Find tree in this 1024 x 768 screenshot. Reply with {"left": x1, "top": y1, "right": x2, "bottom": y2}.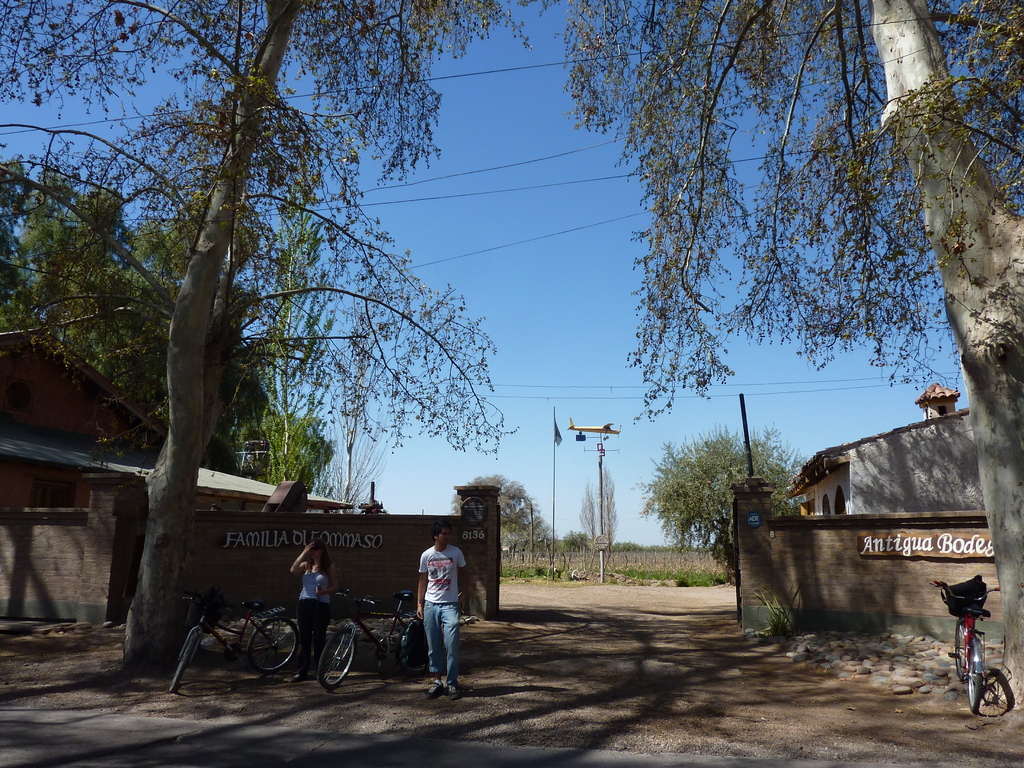
{"left": 573, "top": 481, "right": 592, "bottom": 549}.
